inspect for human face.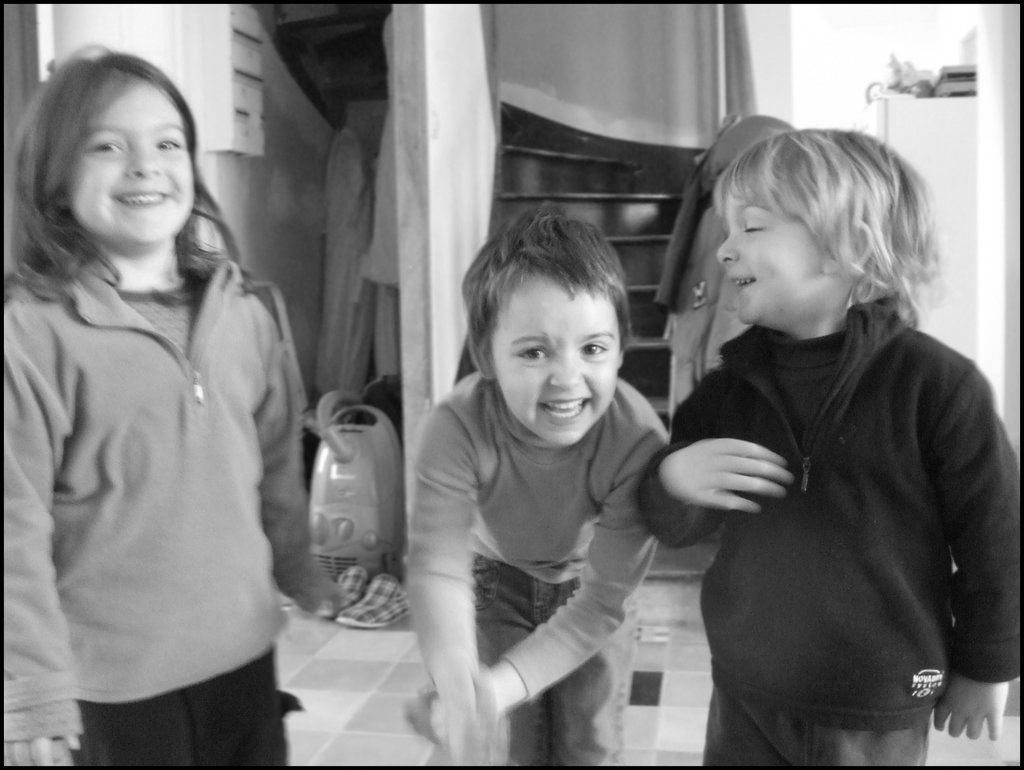
Inspection: [475,260,634,451].
